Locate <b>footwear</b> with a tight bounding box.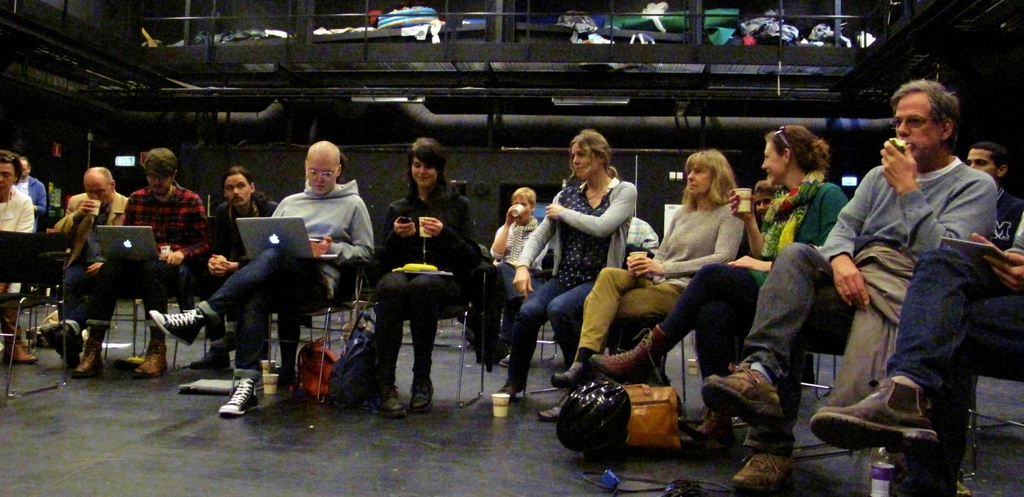
box(699, 364, 788, 436).
